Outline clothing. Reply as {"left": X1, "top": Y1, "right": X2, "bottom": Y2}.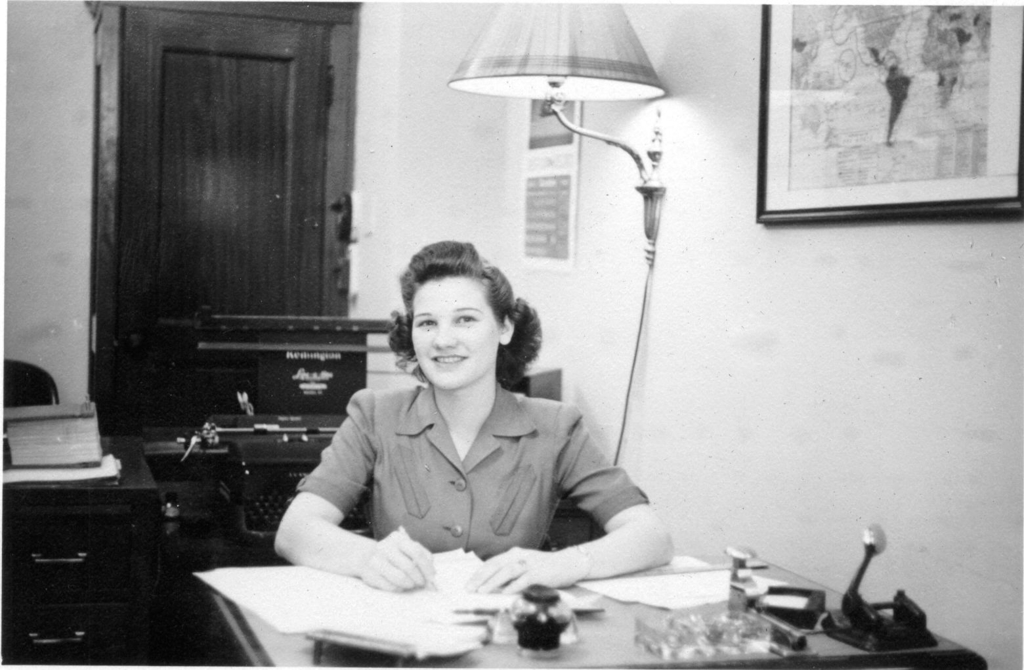
{"left": 286, "top": 371, "right": 646, "bottom": 563}.
